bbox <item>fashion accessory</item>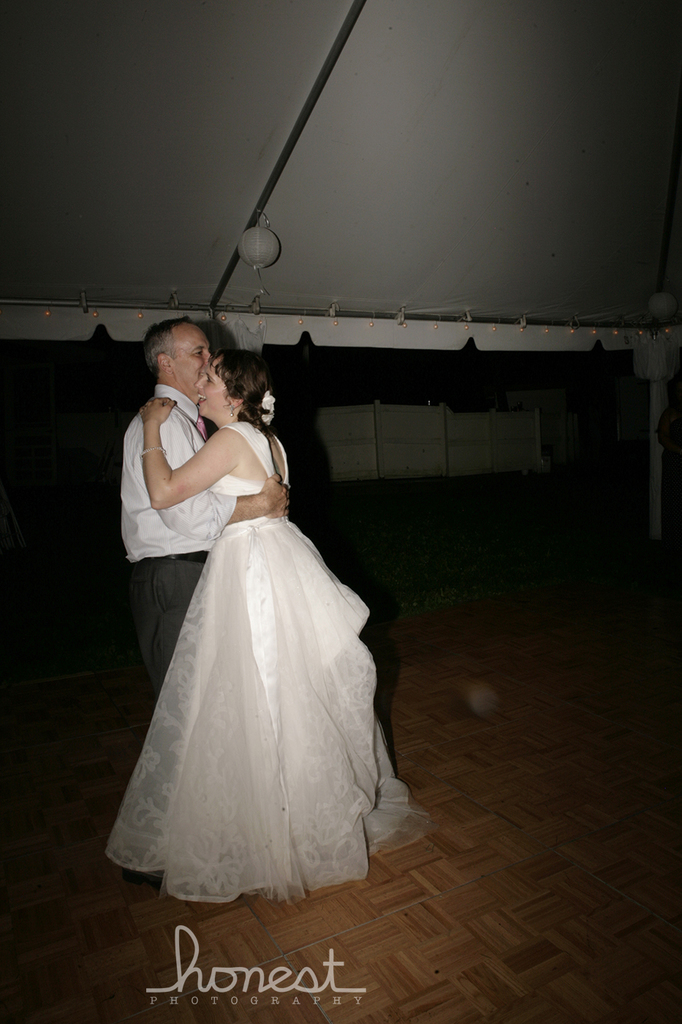
(257, 388, 278, 429)
